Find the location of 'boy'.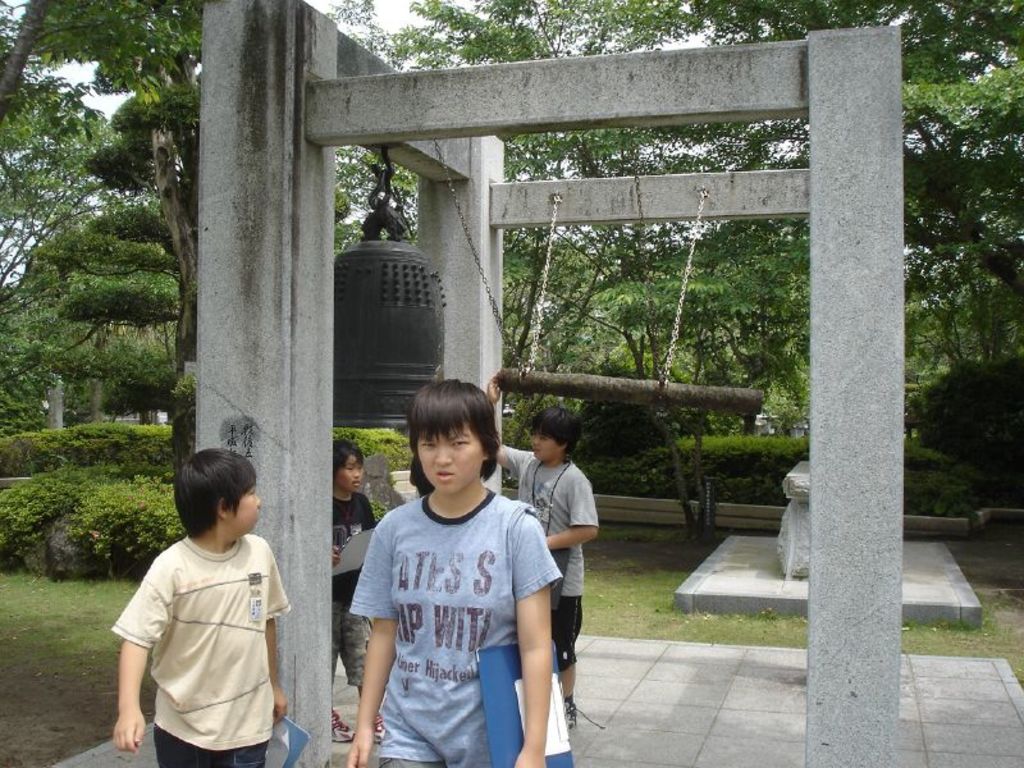
Location: <bbox>493, 378, 603, 728</bbox>.
